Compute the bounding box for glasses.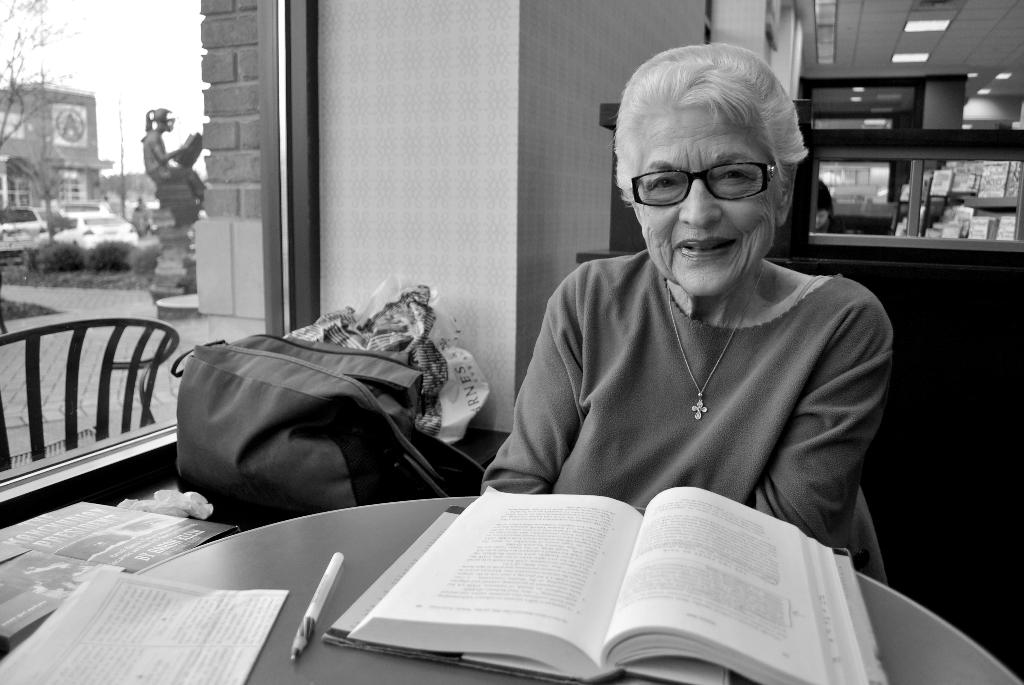
select_region(632, 159, 780, 207).
